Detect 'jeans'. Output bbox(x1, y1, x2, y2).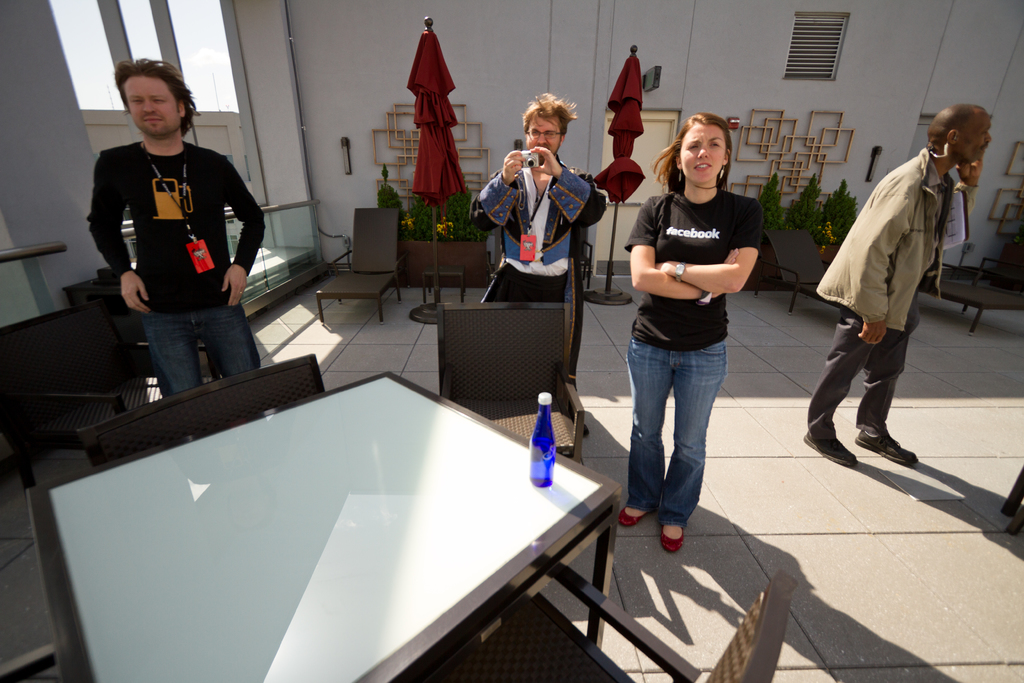
bbox(808, 310, 914, 439).
